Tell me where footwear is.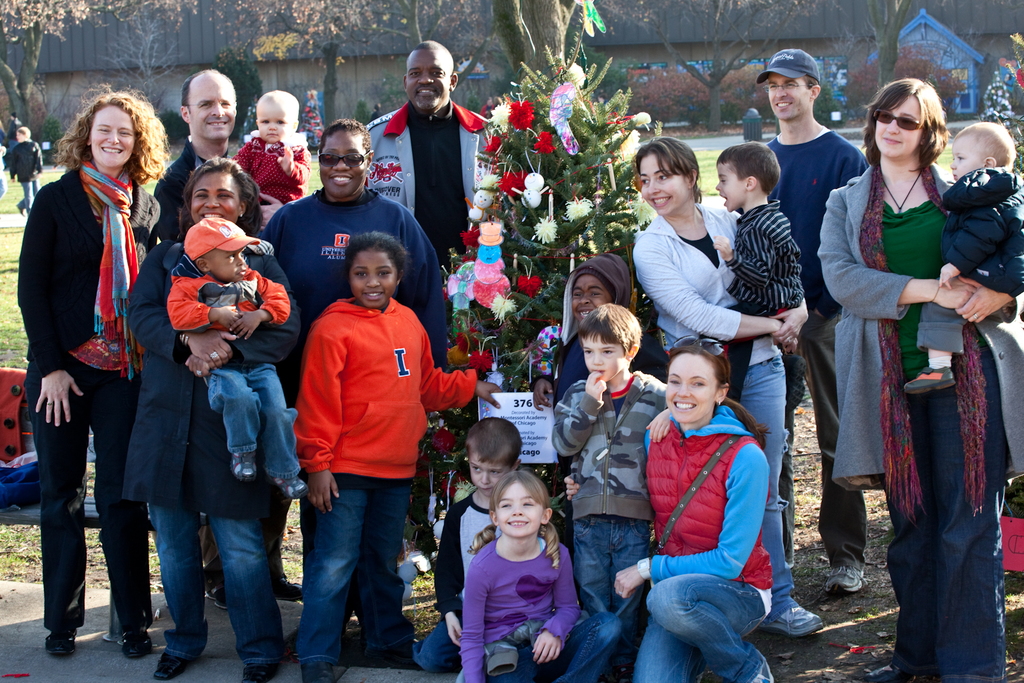
footwear is at select_region(761, 603, 825, 639).
